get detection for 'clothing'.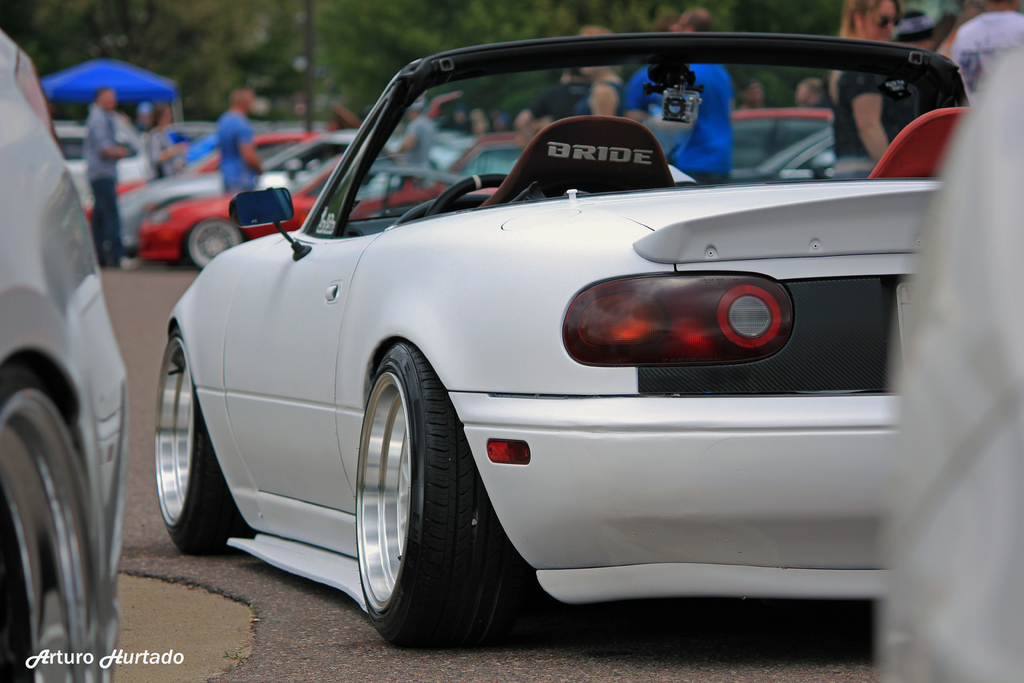
Detection: [left=621, top=52, right=736, bottom=188].
